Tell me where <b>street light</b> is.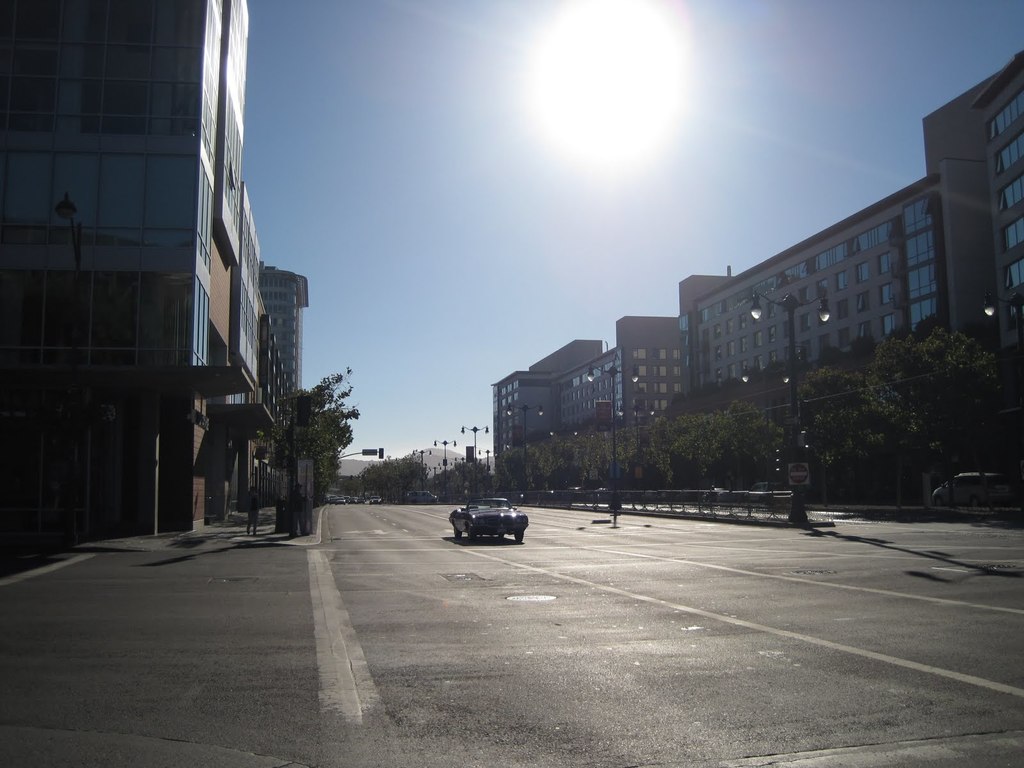
<b>street light</b> is at box=[586, 349, 643, 516].
